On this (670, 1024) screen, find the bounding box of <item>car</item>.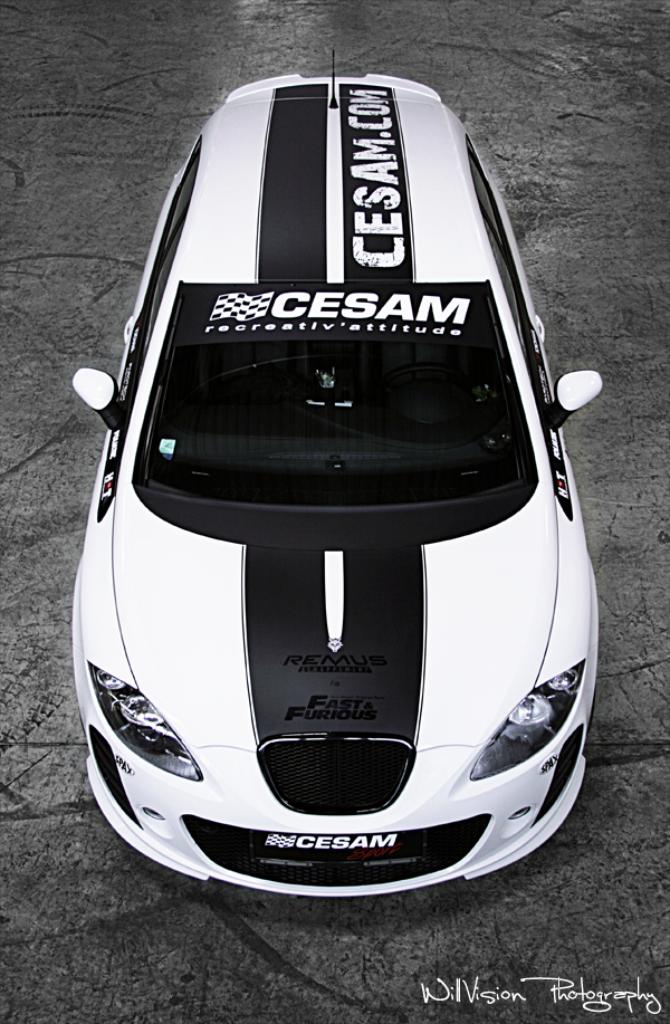
Bounding box: {"x1": 69, "y1": 31, "x2": 613, "y2": 947}.
